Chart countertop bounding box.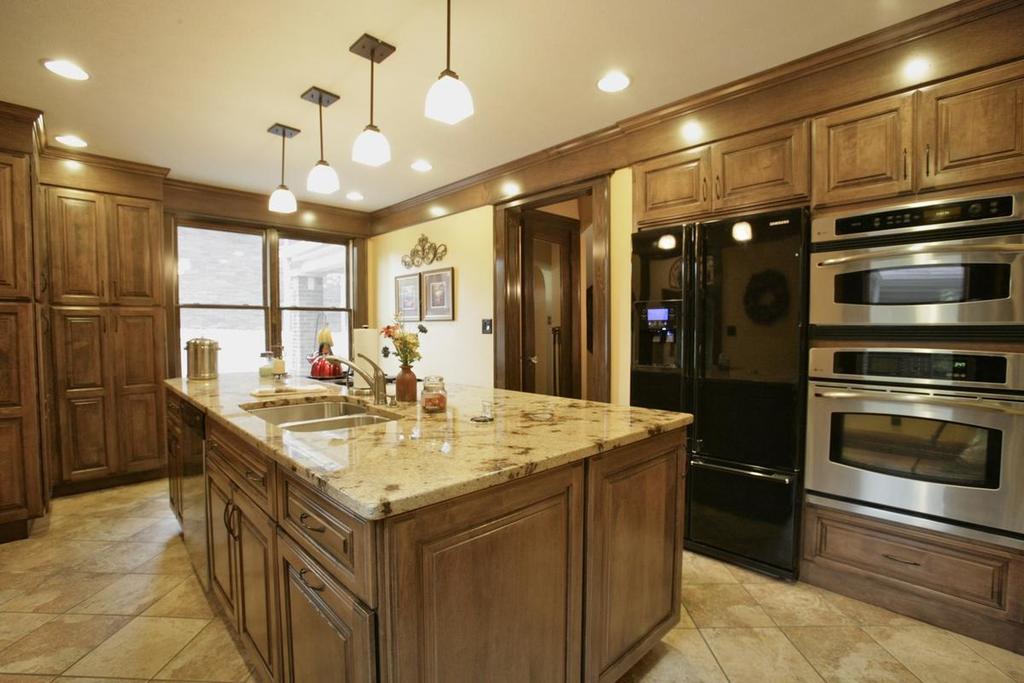
Charted: 160, 361, 695, 682.
